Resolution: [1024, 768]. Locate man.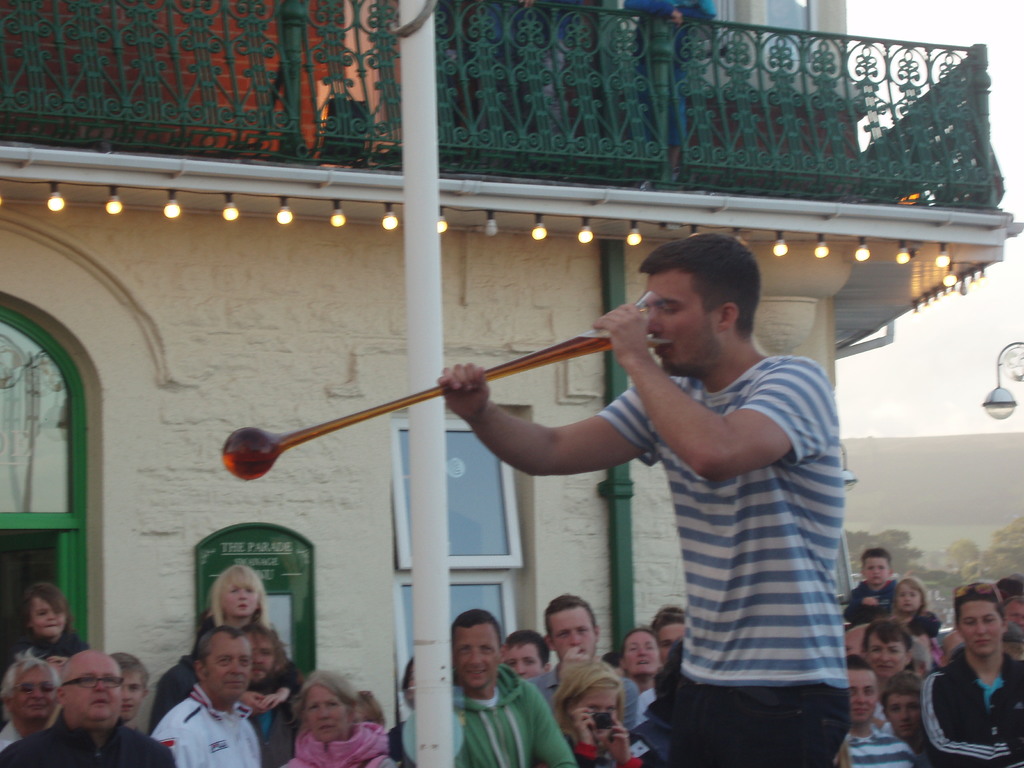
l=237, t=624, r=297, b=765.
